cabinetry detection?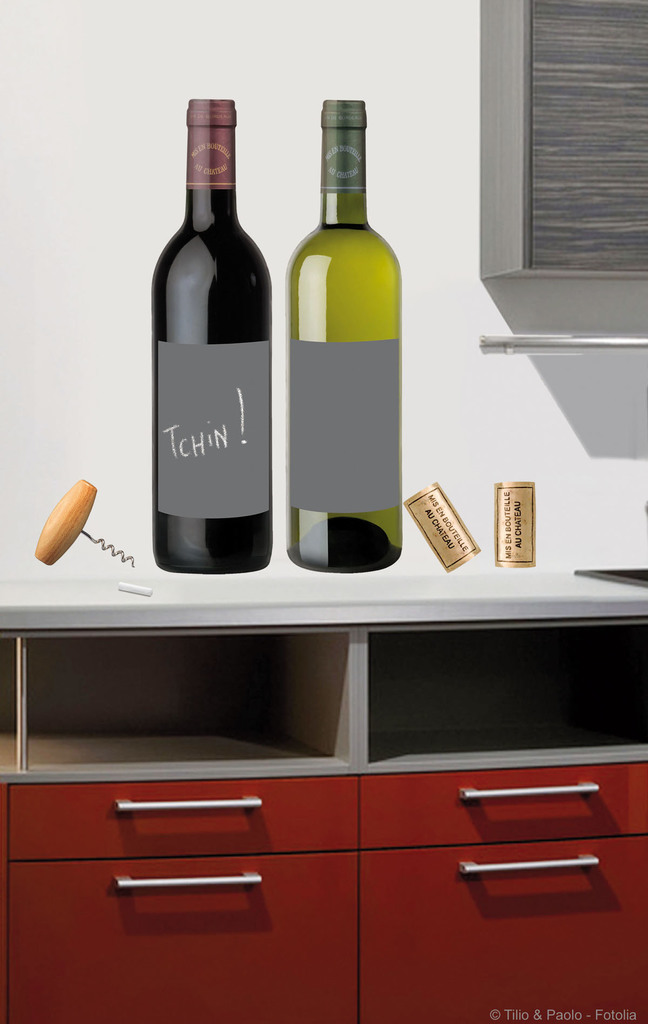
Rect(482, 0, 647, 285)
